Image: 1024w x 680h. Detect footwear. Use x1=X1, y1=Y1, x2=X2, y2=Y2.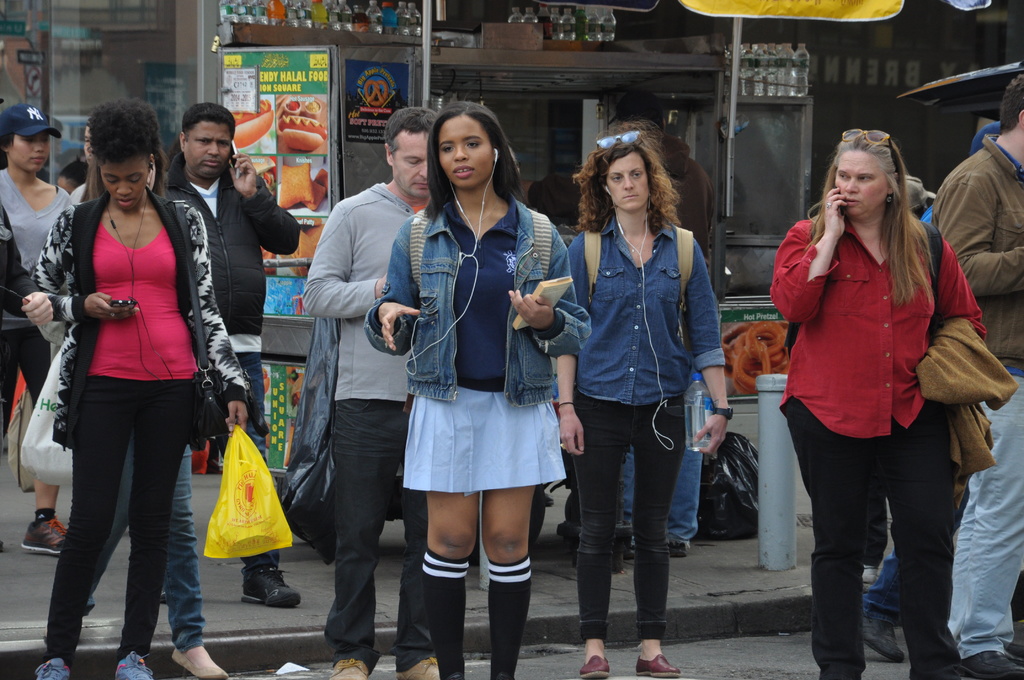
x1=858, y1=613, x2=911, y2=667.
